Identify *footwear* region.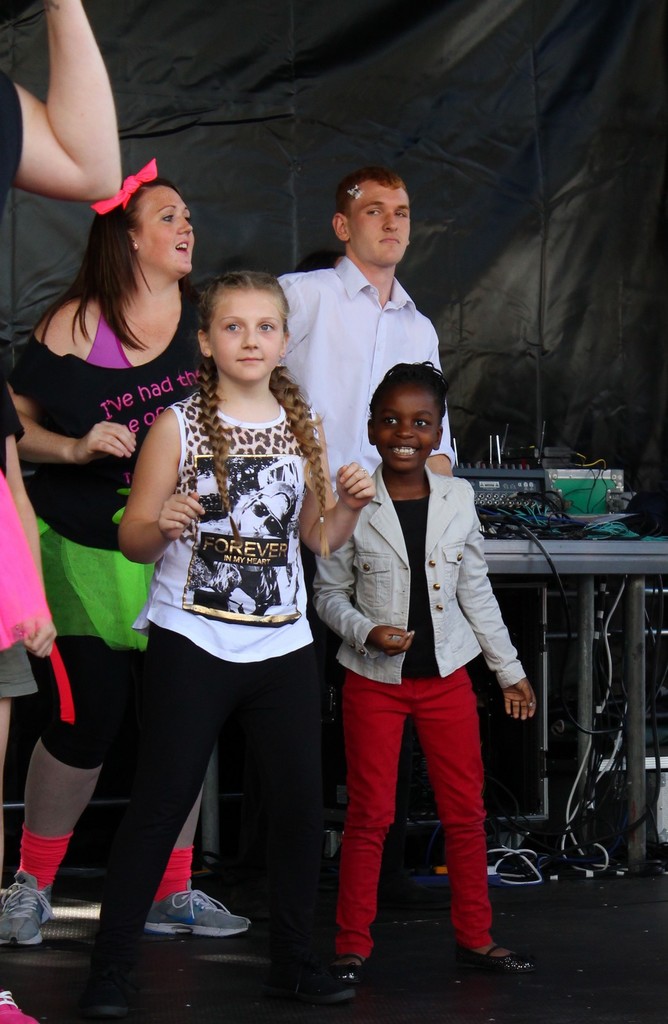
Region: region(0, 883, 56, 949).
